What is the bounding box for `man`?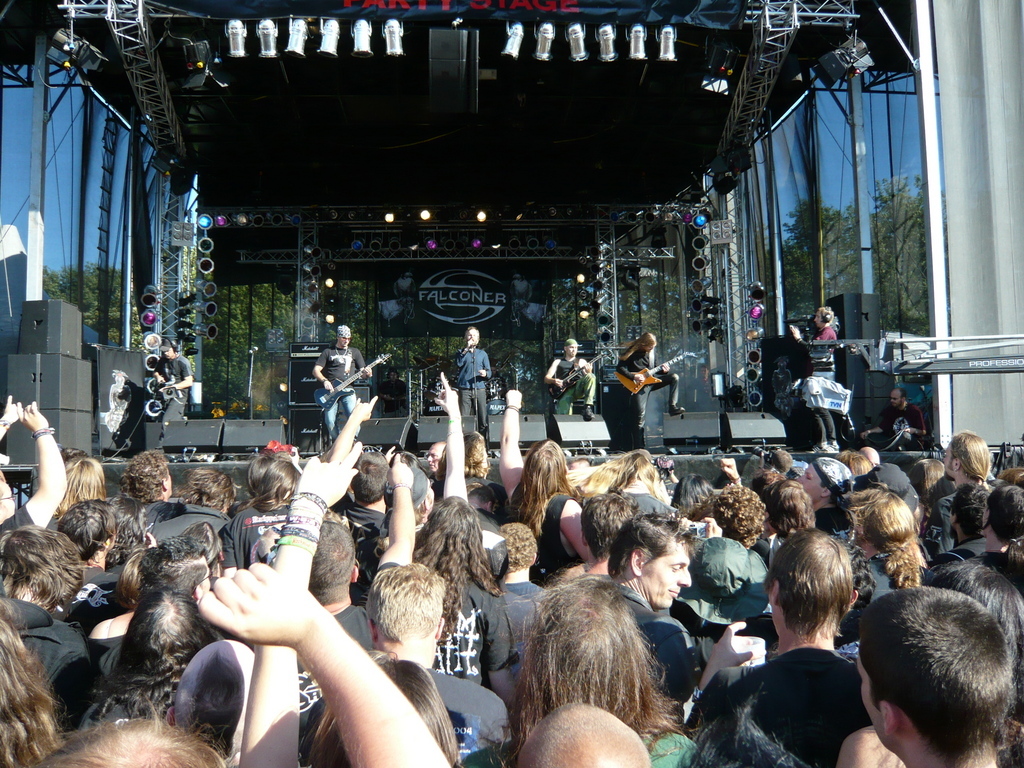
box=[818, 569, 1023, 767].
